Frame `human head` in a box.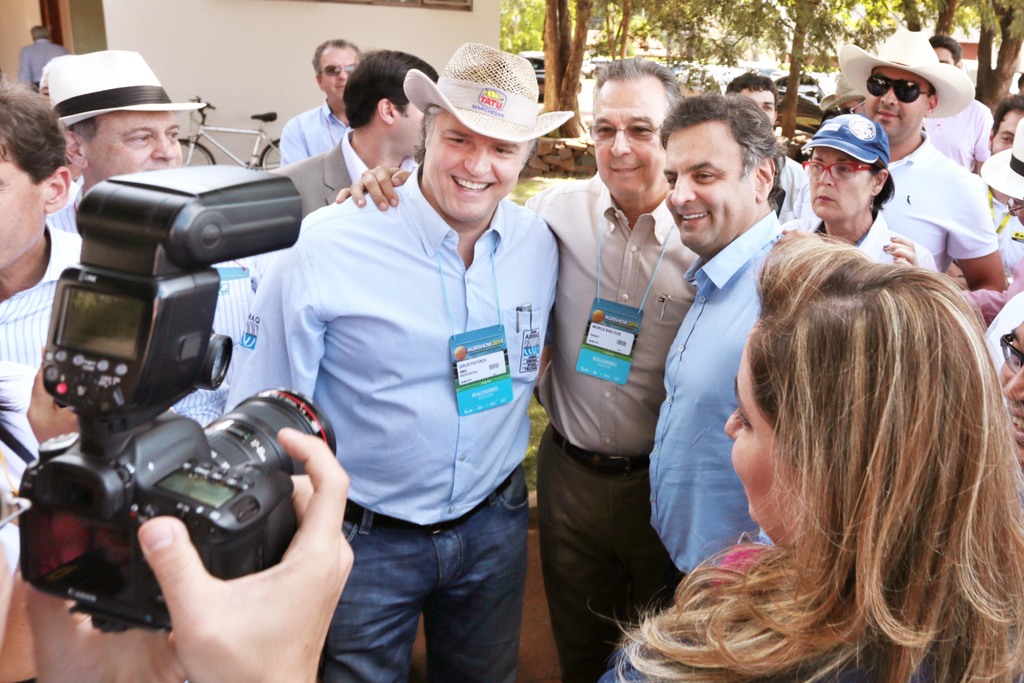
locate(808, 112, 891, 229).
